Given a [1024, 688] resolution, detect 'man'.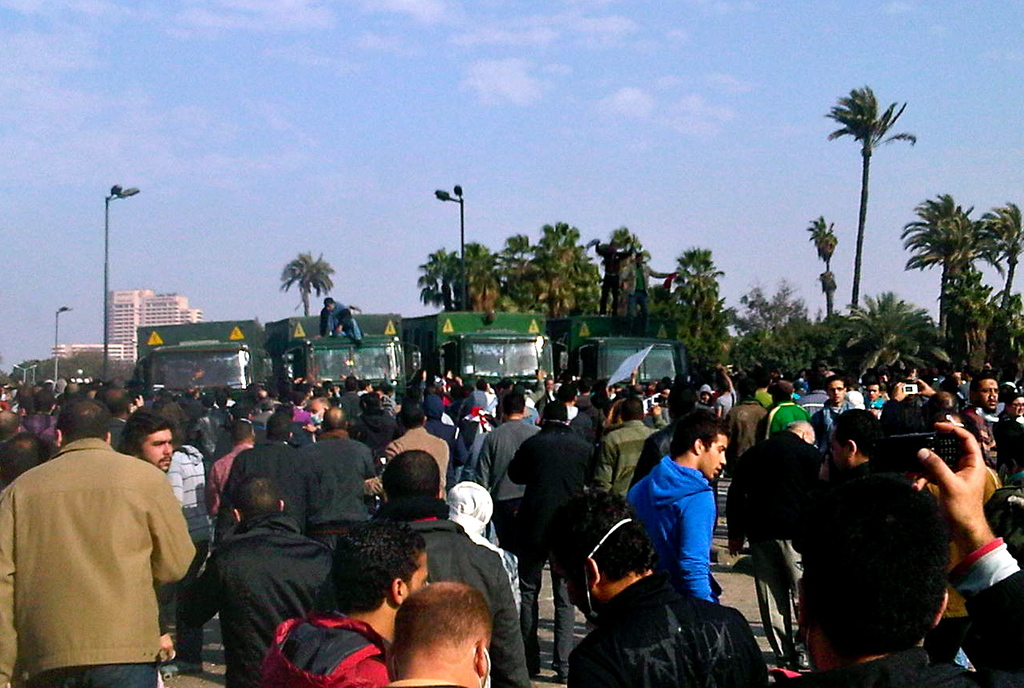
bbox(313, 294, 359, 346).
